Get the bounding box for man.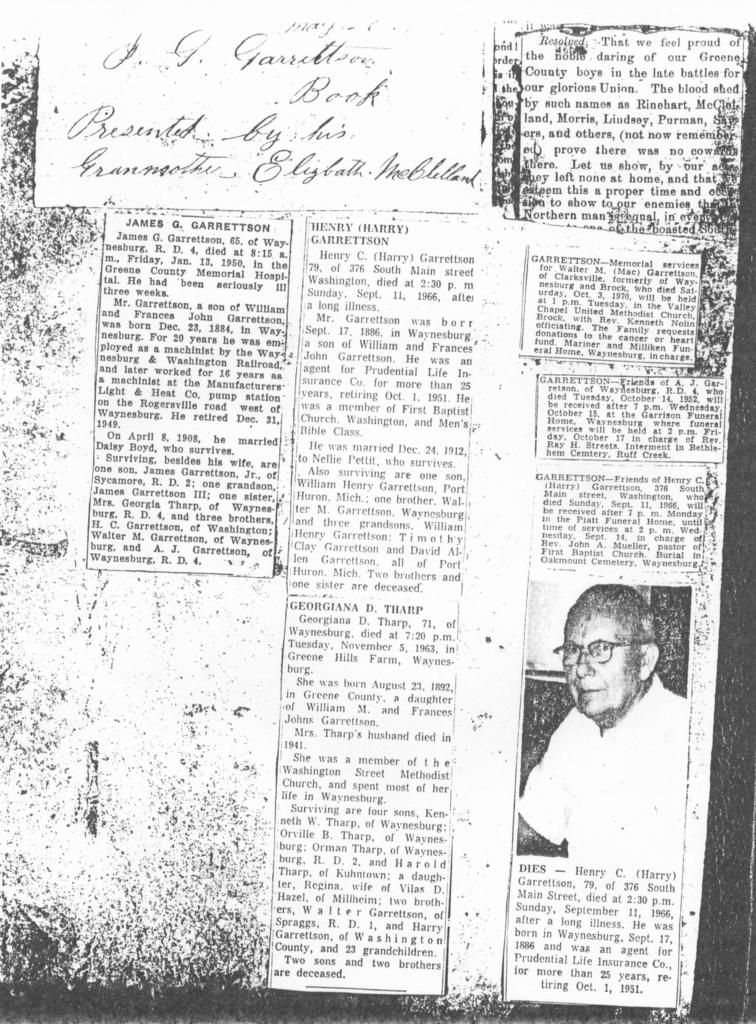
select_region(495, 567, 707, 911).
